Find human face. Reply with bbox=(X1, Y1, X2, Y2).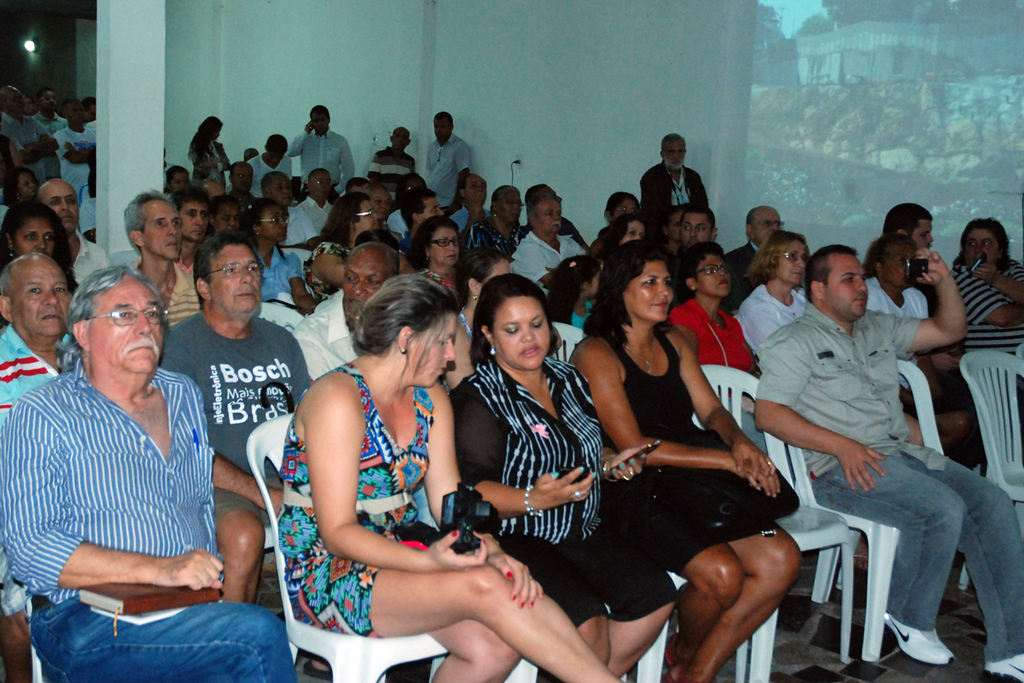
bbox=(67, 99, 84, 128).
